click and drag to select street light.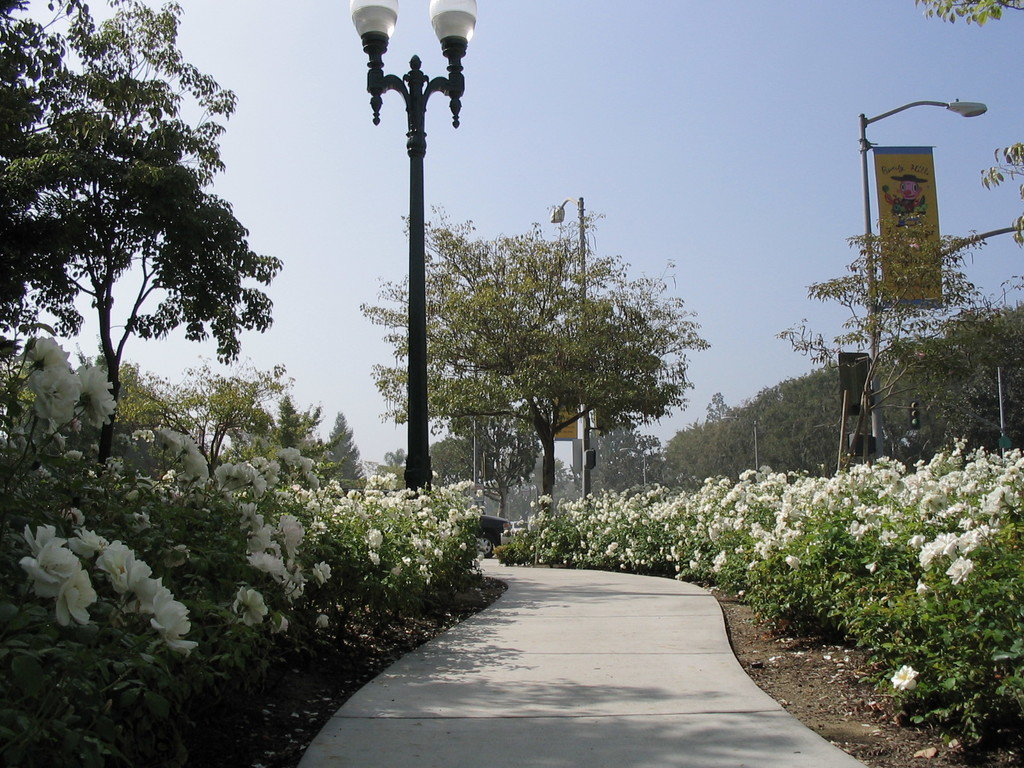
Selection: pyautogui.locateOnScreen(346, 22, 482, 473).
